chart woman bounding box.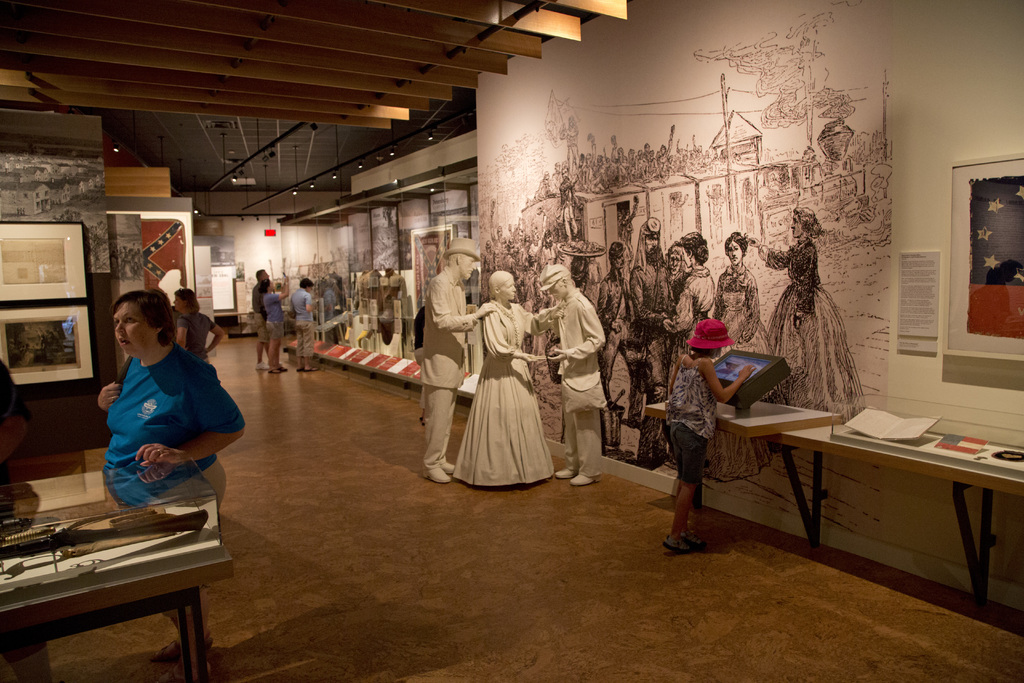
Charted: BBox(174, 288, 225, 363).
